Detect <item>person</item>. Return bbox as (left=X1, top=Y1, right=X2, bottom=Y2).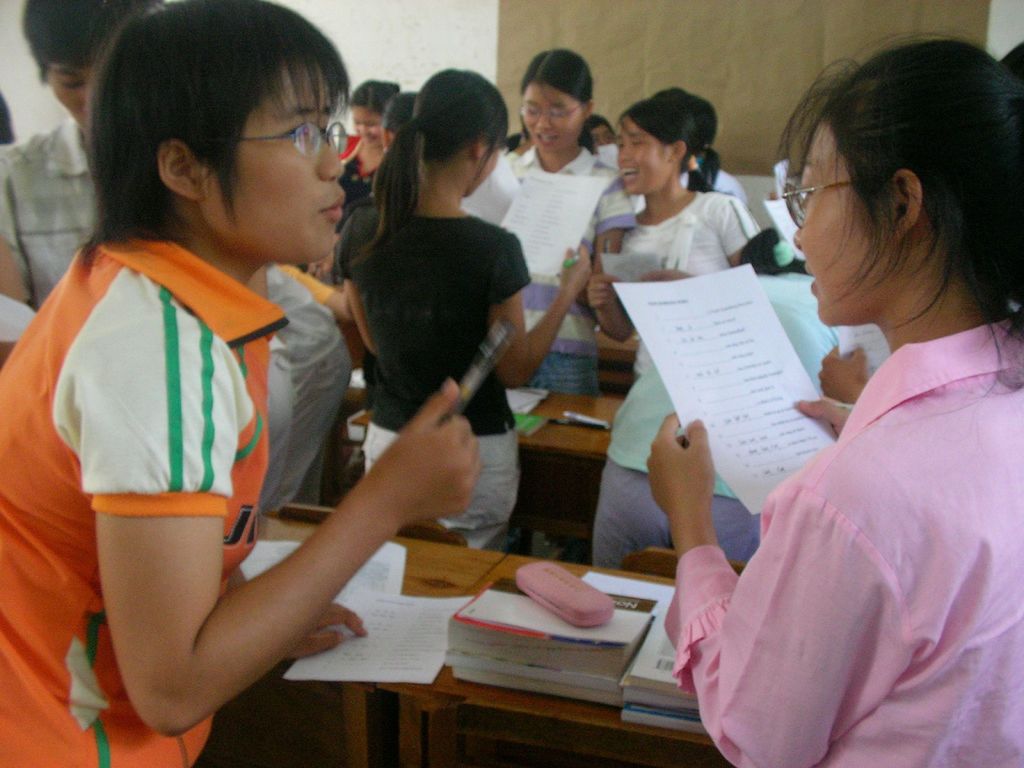
(left=643, top=26, right=1023, bottom=767).
